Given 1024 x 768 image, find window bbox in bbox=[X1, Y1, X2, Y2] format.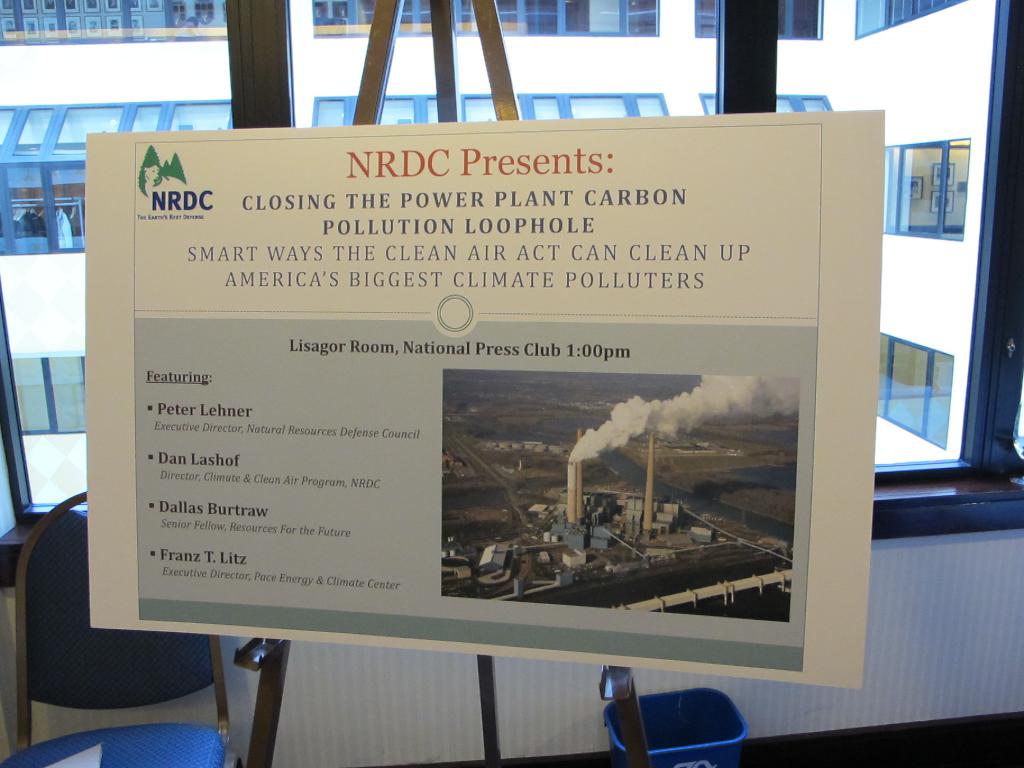
bbox=[3, 349, 94, 433].
